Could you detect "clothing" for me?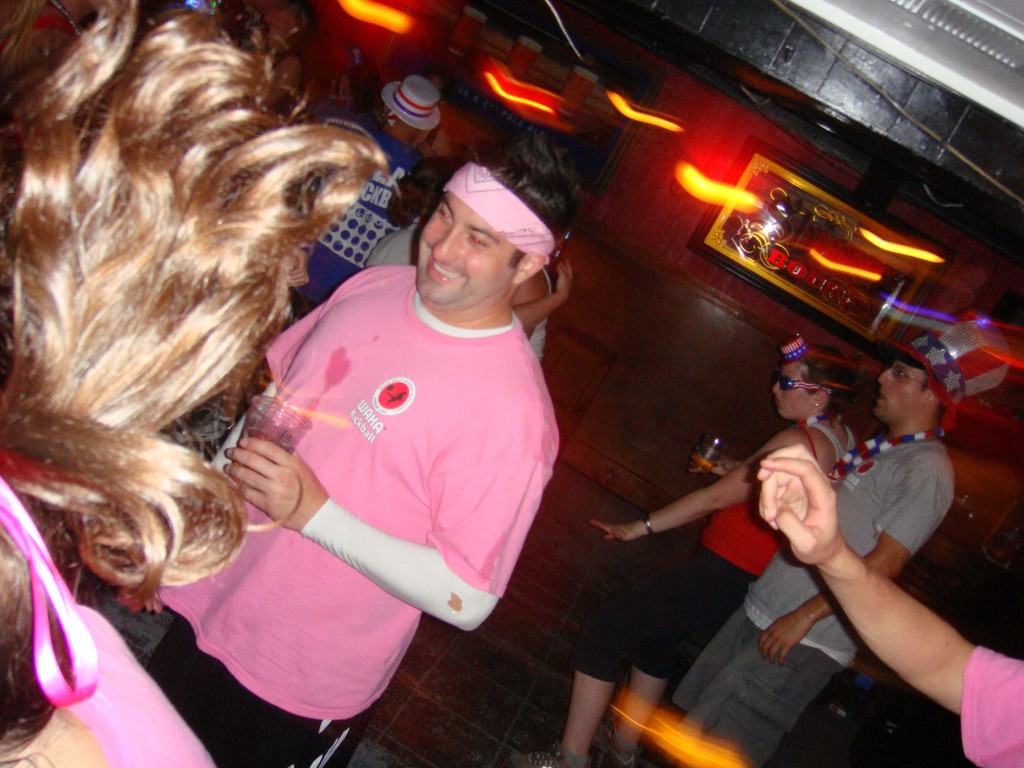
Detection result: <box>286,118,426,340</box>.
